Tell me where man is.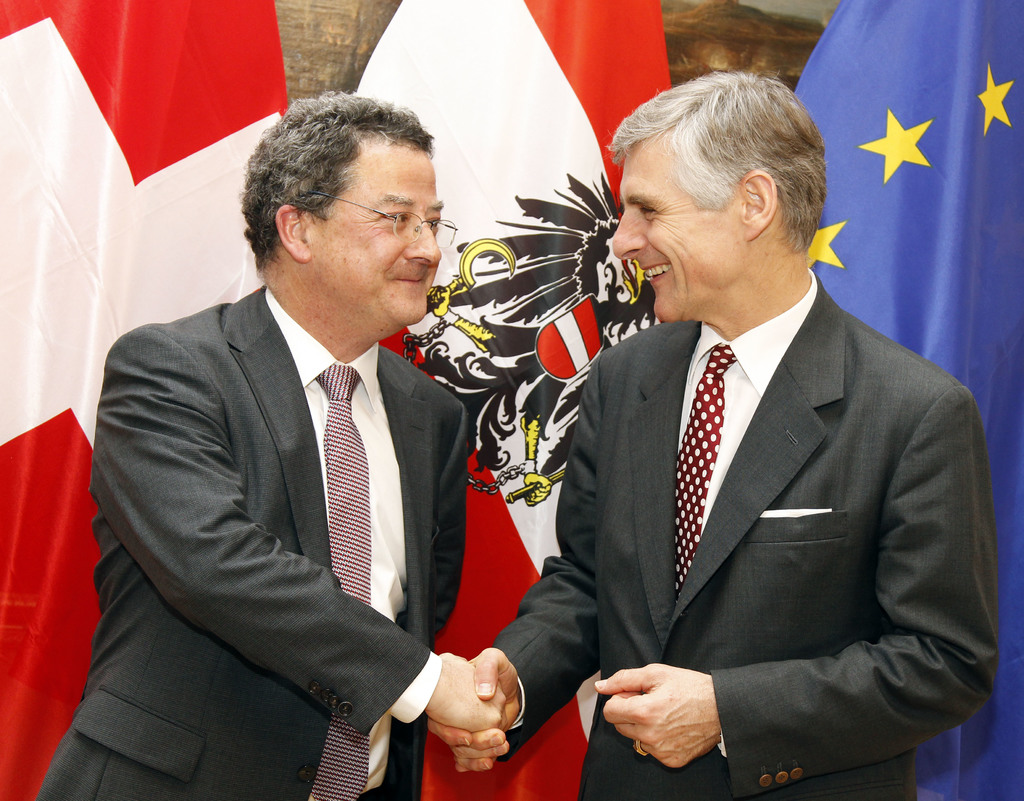
man is at (left=514, top=84, right=981, bottom=793).
